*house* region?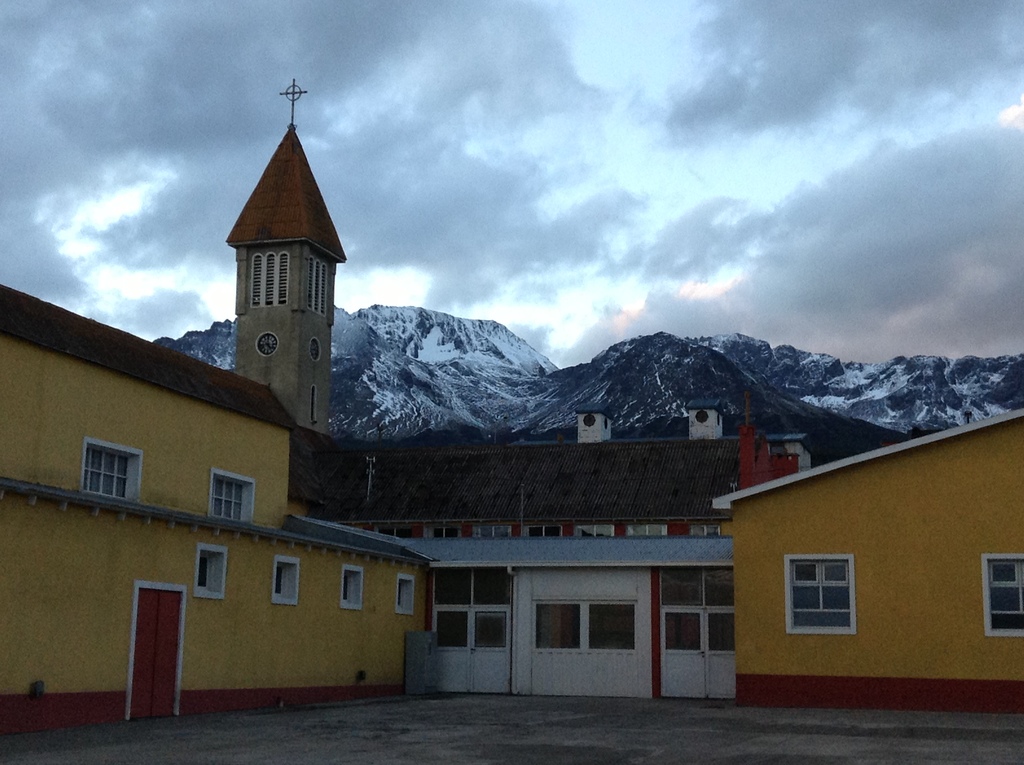
BBox(0, 286, 808, 732)
